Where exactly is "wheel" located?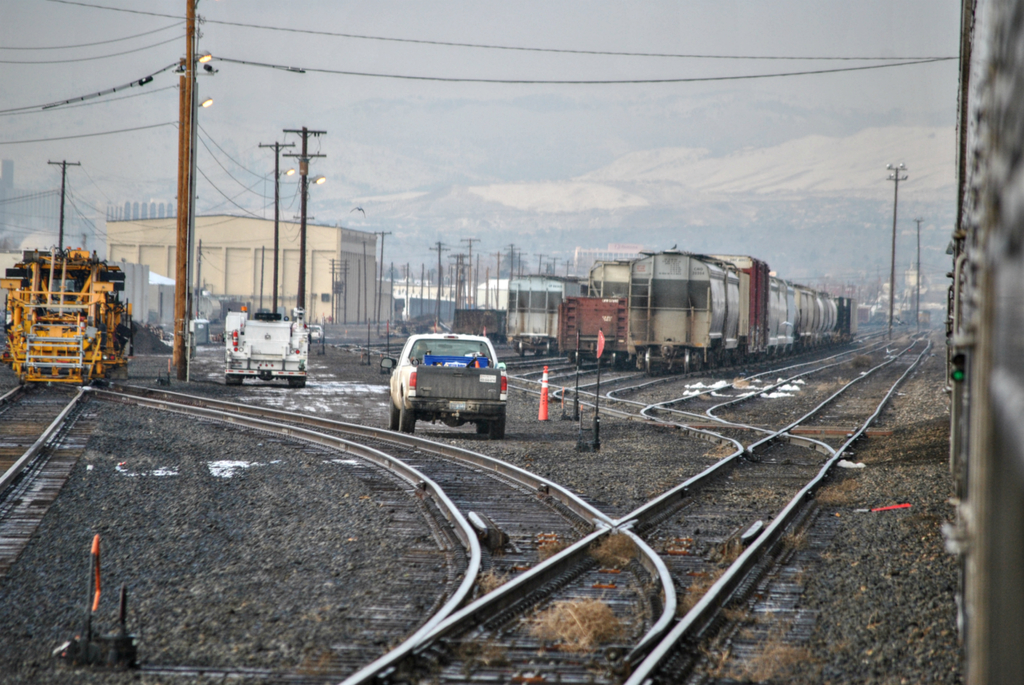
Its bounding box is x1=477, y1=411, x2=489, y2=434.
